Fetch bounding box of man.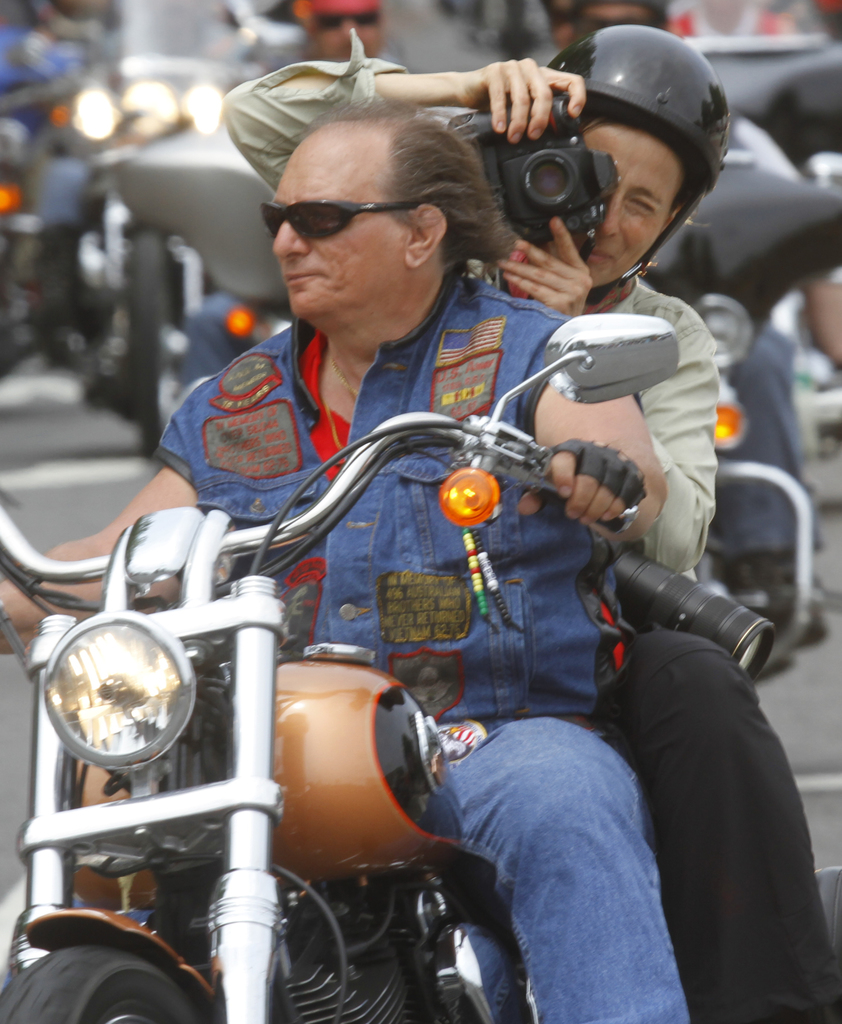
Bbox: crop(49, 130, 771, 959).
